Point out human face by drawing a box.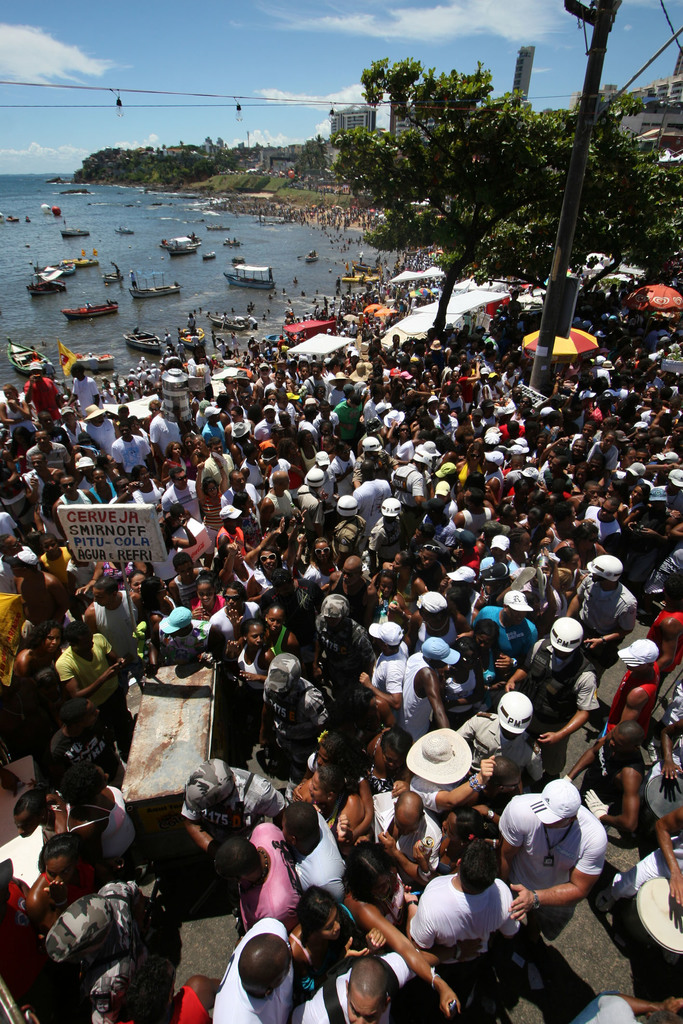
(x1=131, y1=575, x2=144, y2=594).
